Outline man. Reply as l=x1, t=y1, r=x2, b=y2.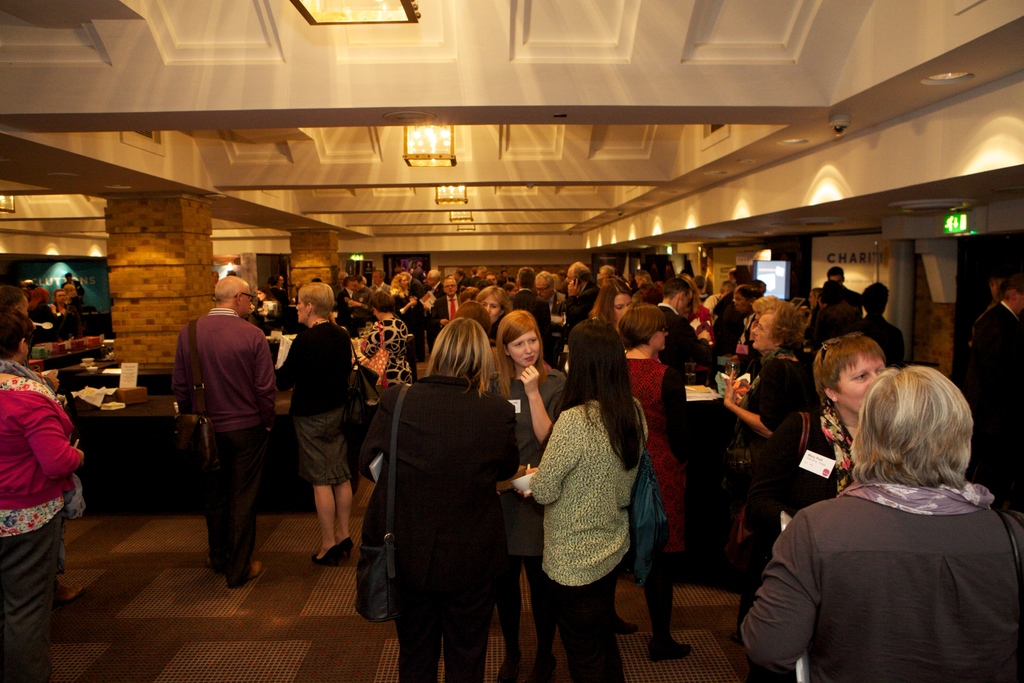
l=556, t=260, r=600, b=372.
